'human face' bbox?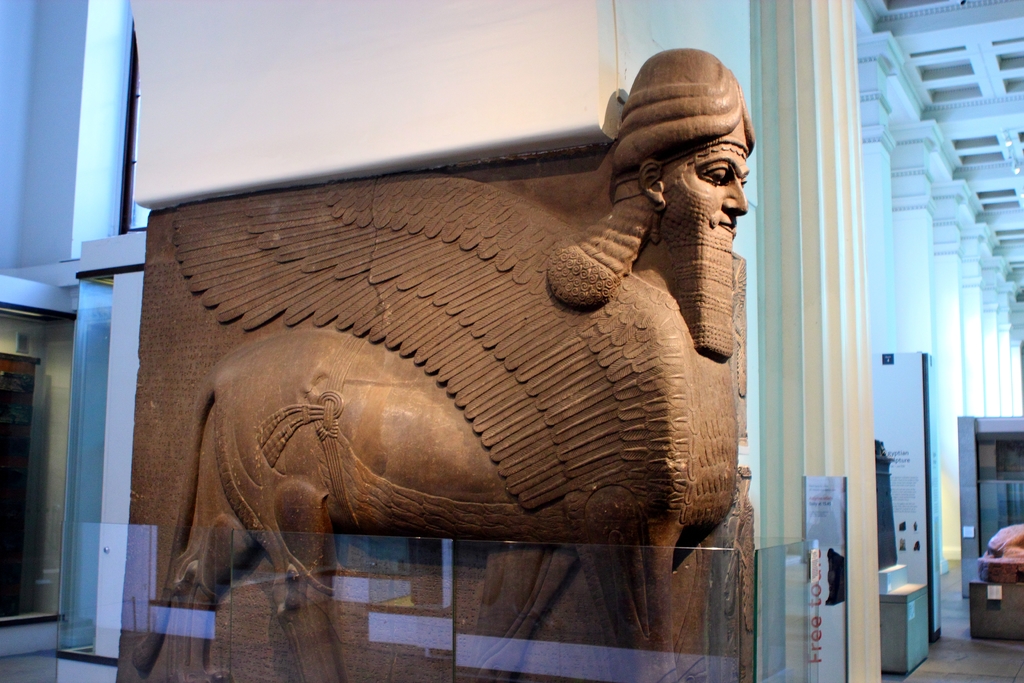
(665,152,749,239)
